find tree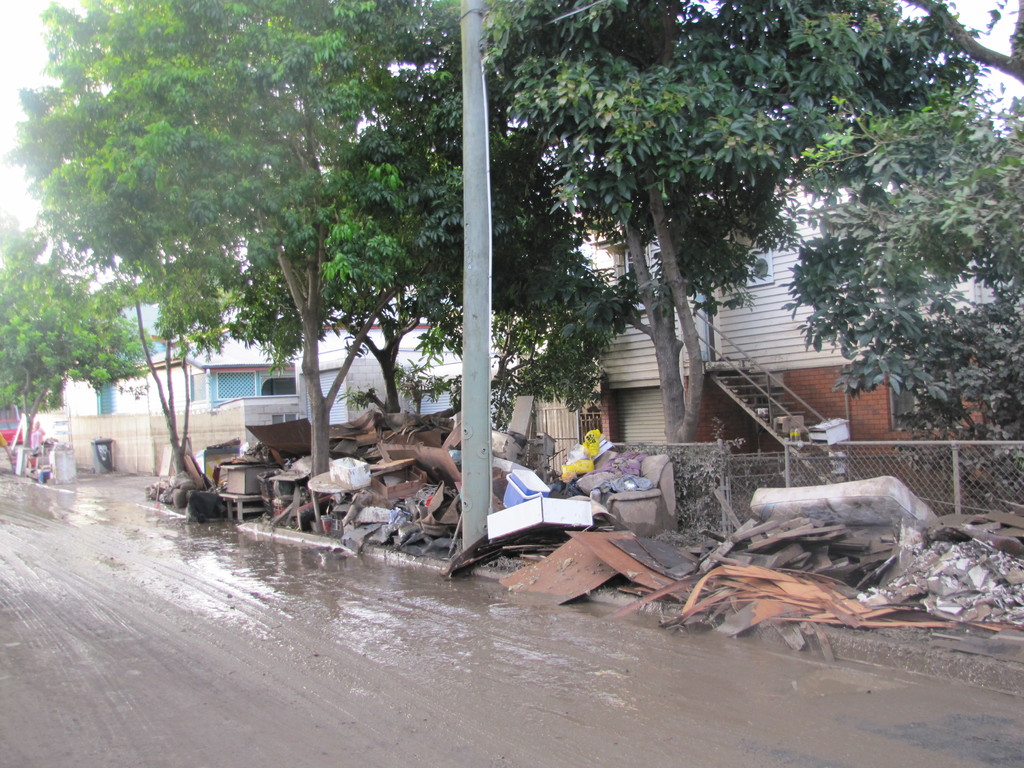
17:35:308:493
